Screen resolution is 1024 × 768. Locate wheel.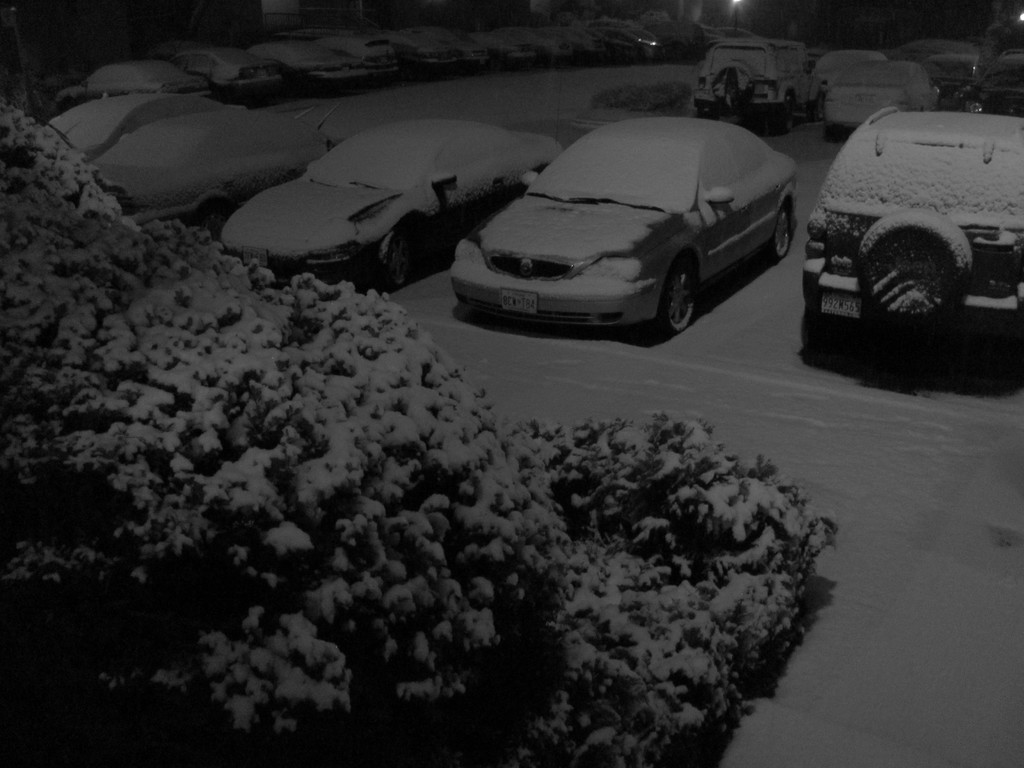
detection(48, 88, 83, 108).
